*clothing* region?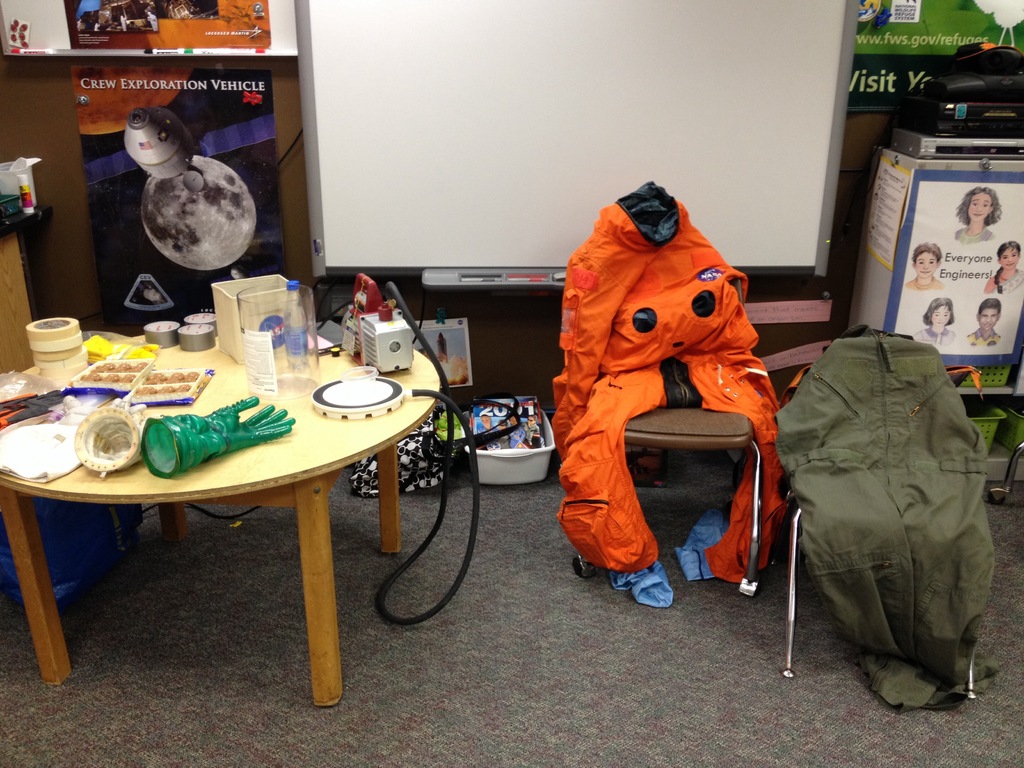
x1=966 y1=324 x2=1003 y2=346
